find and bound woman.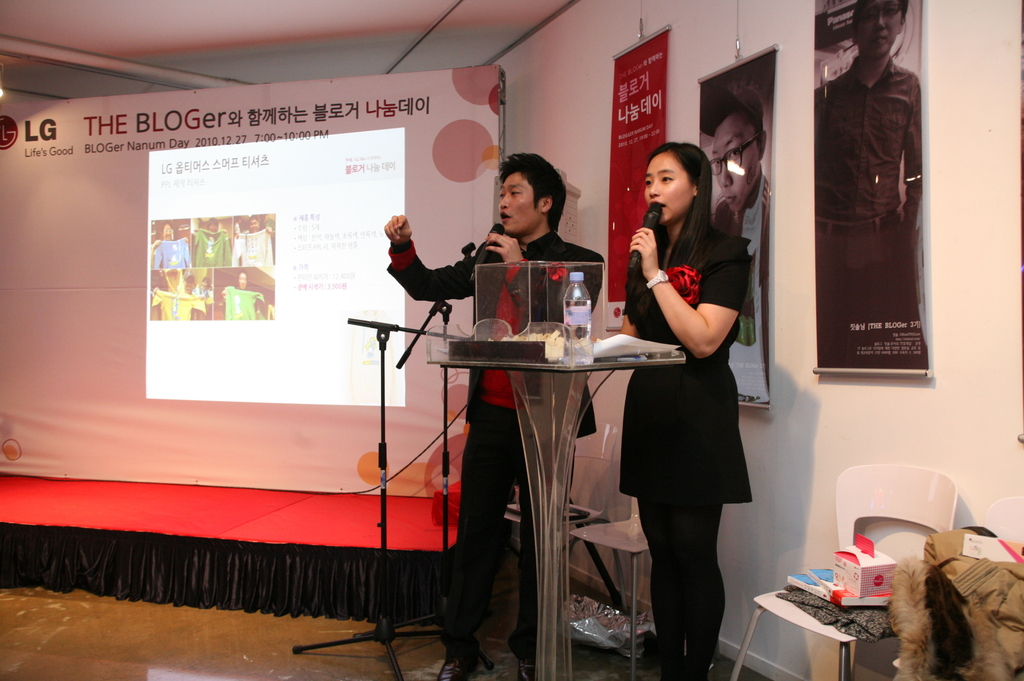
Bound: locate(620, 138, 757, 680).
